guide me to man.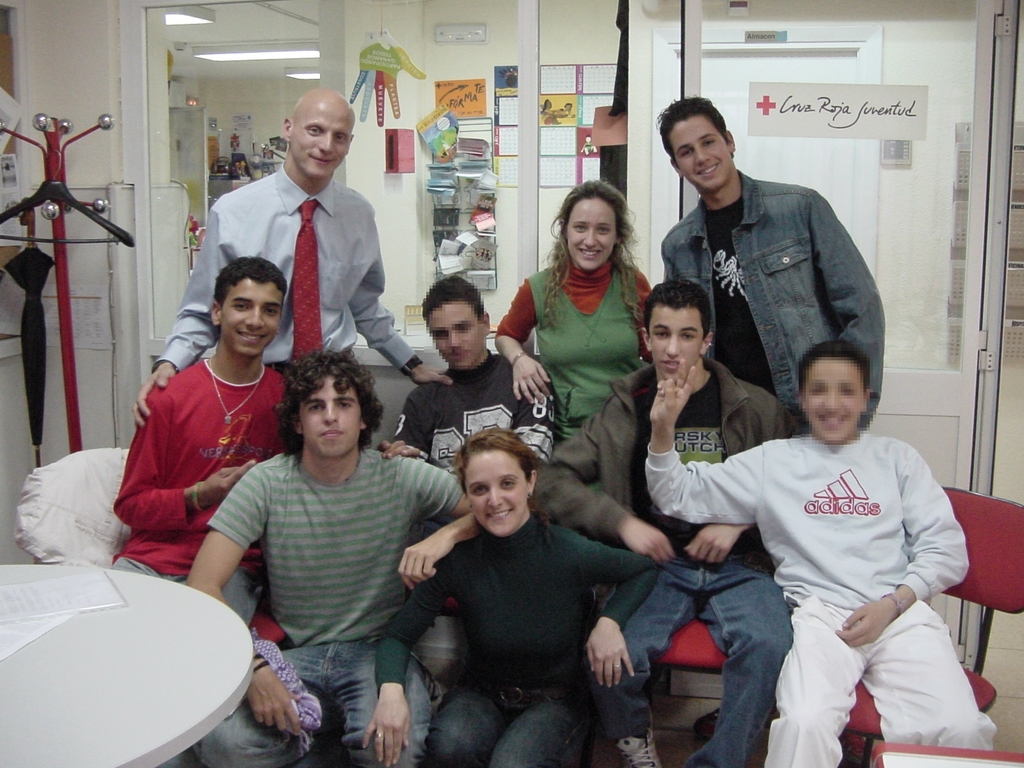
Guidance: select_region(651, 86, 901, 447).
